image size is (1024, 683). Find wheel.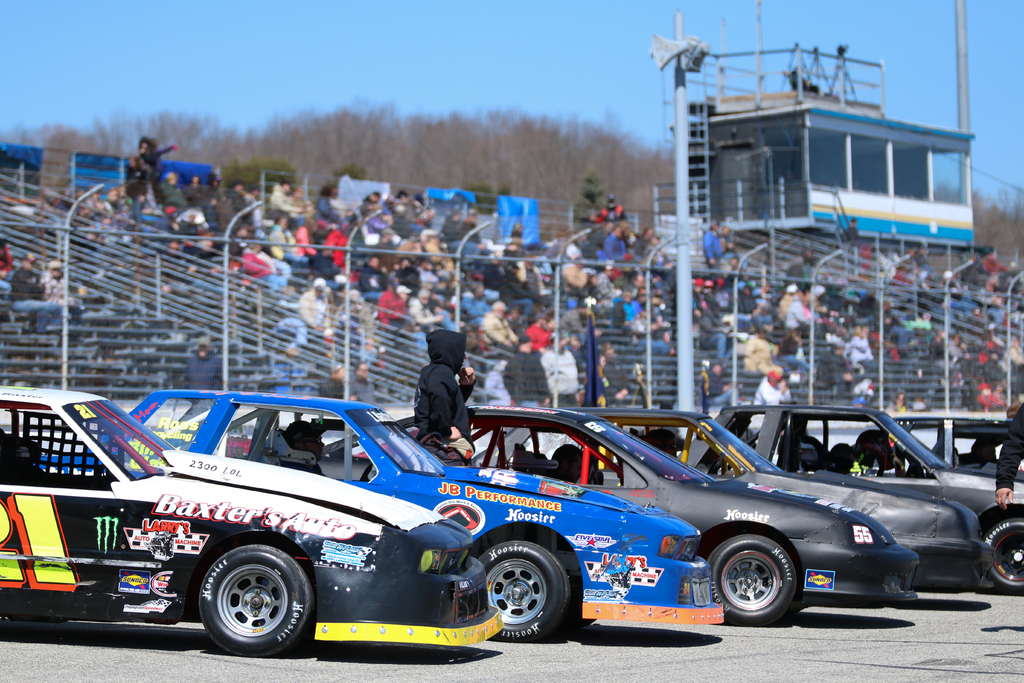
Rect(477, 545, 570, 636).
